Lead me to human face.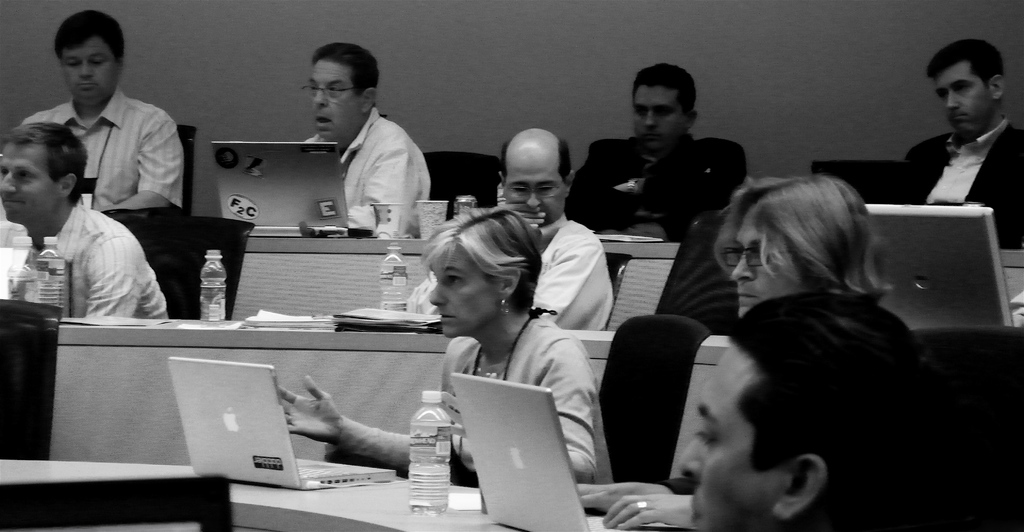
Lead to detection(0, 137, 63, 223).
